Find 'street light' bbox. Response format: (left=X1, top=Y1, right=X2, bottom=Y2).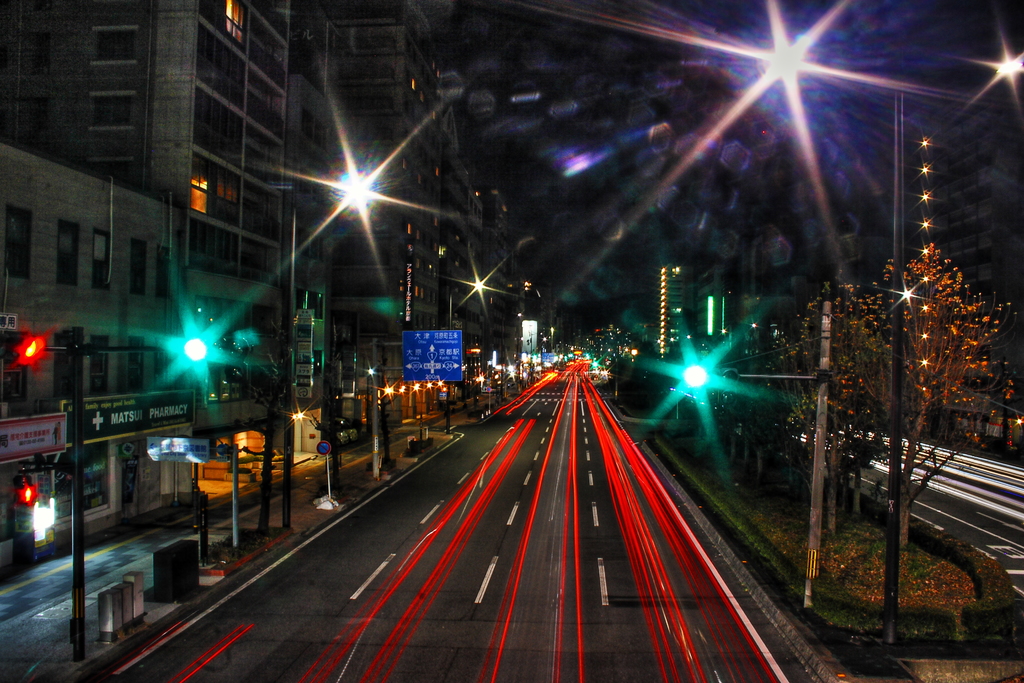
(left=287, top=161, right=385, bottom=340).
